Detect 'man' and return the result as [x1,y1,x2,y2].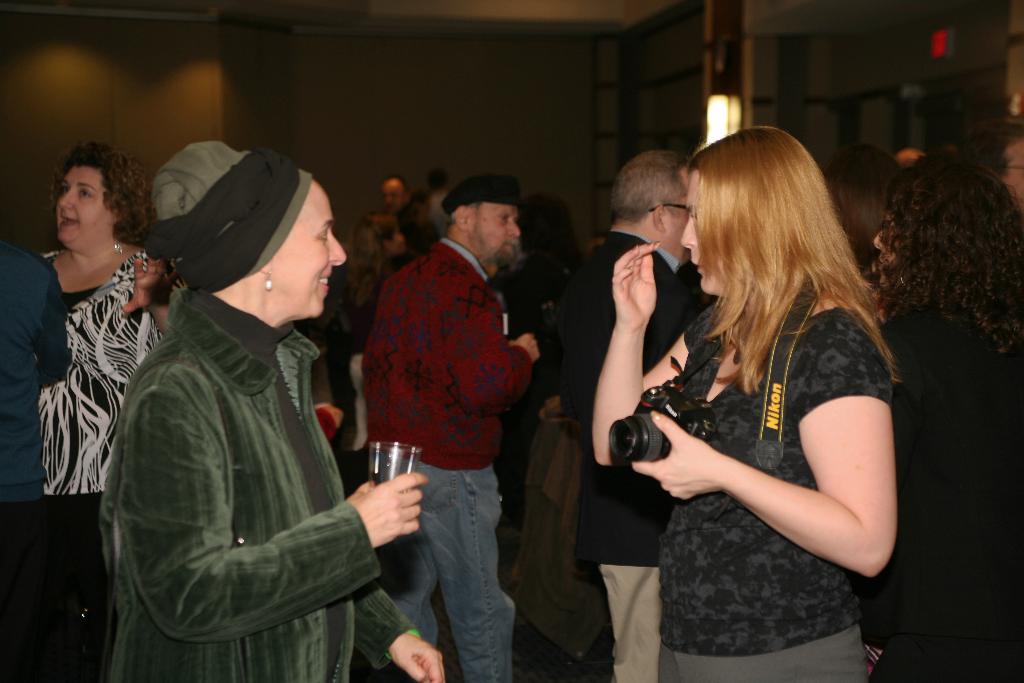
[358,172,537,682].
